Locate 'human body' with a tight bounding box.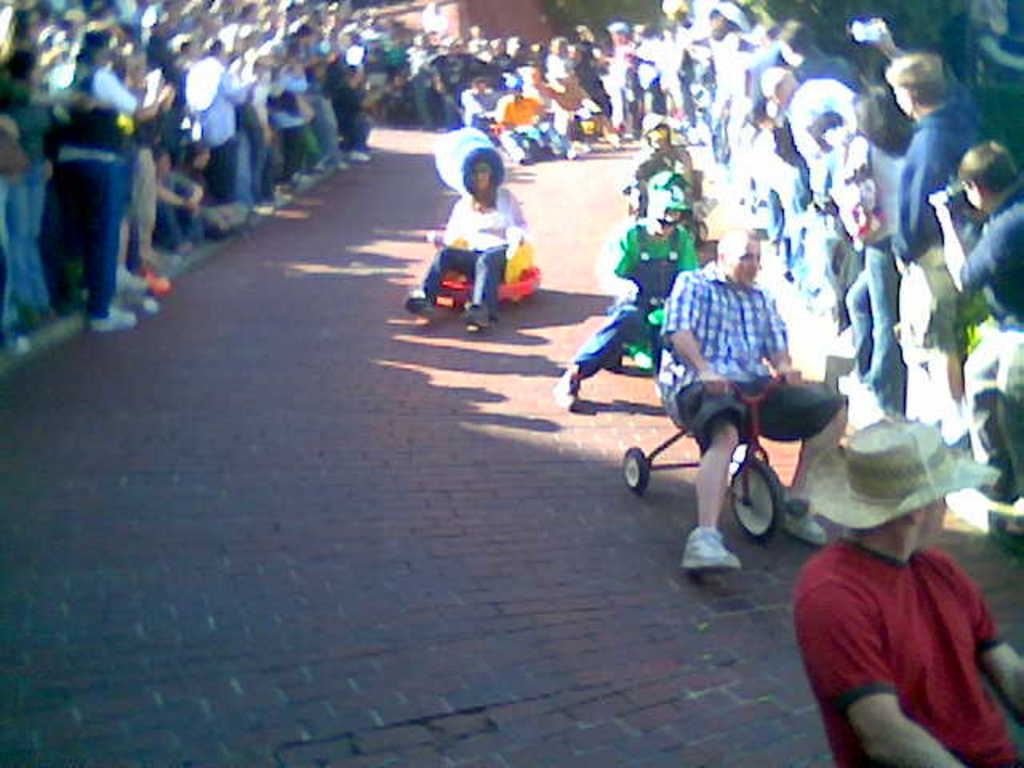
[934, 182, 1022, 493].
